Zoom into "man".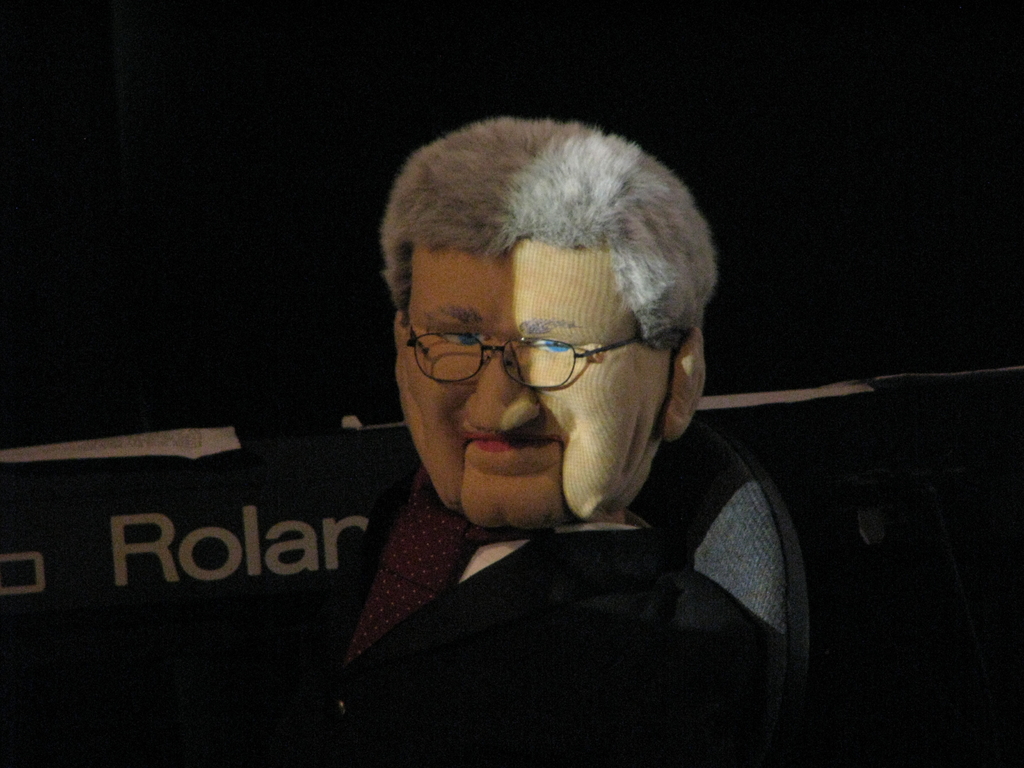
Zoom target: (280,127,809,697).
